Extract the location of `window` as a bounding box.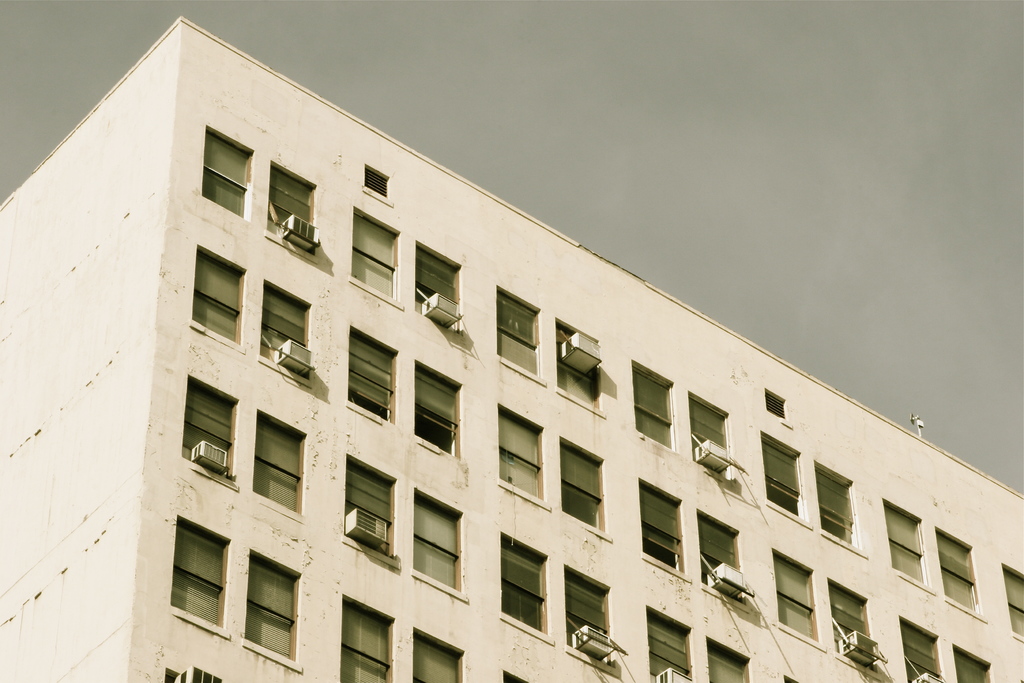
(242, 551, 300, 662).
